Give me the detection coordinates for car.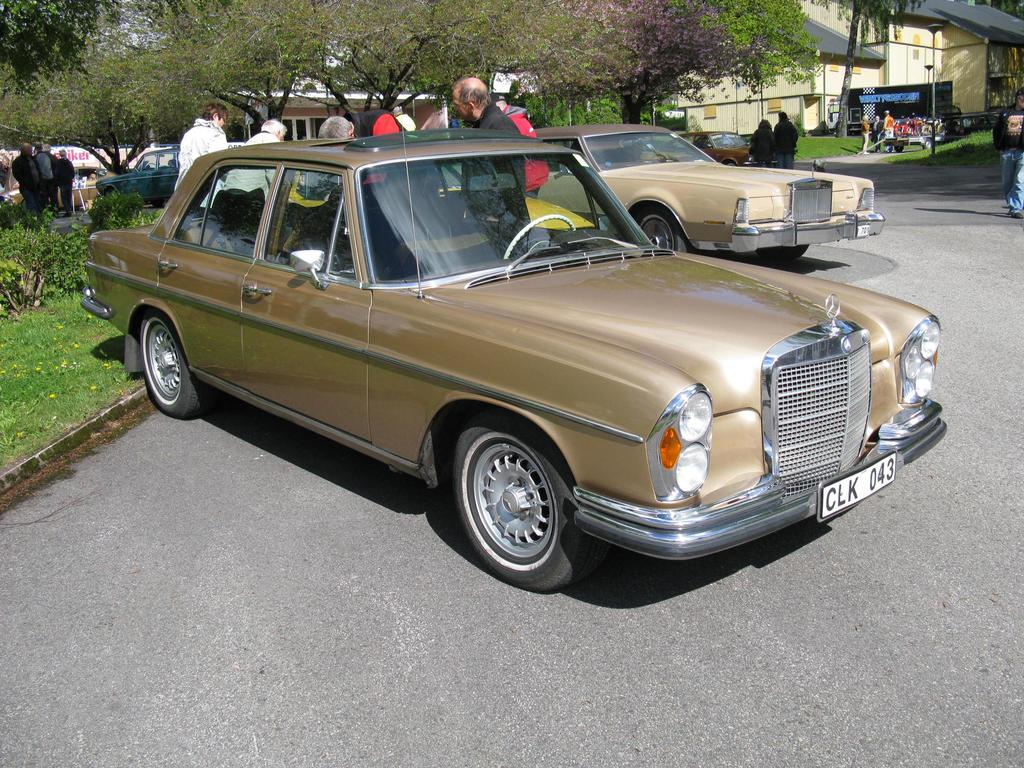
(518, 114, 888, 263).
